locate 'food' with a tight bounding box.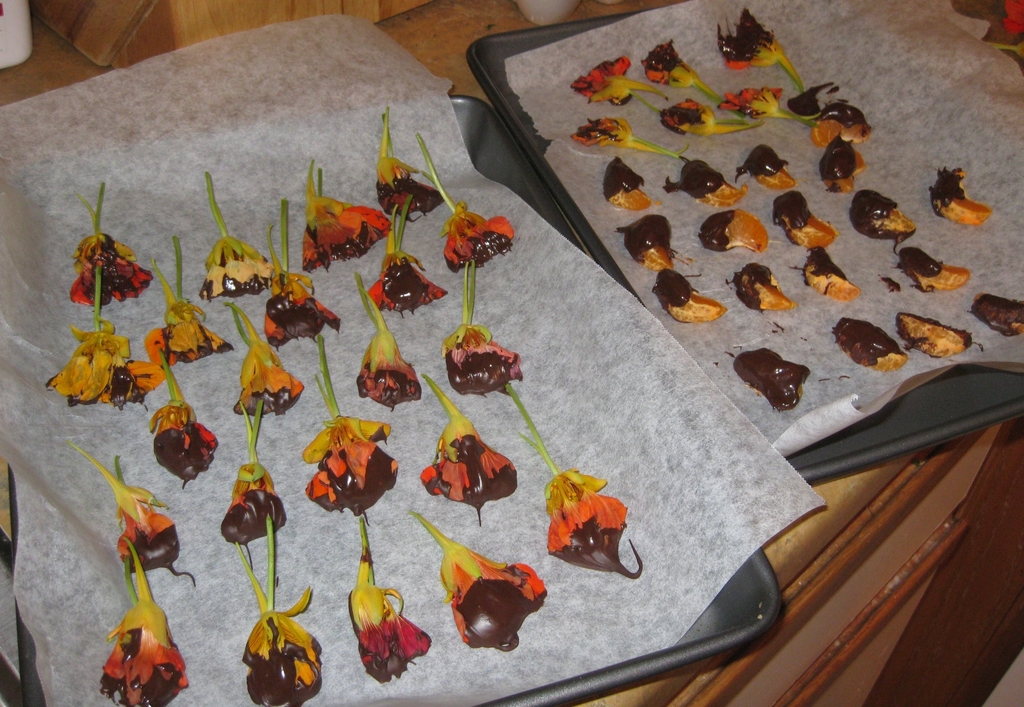
detection(726, 261, 794, 312).
